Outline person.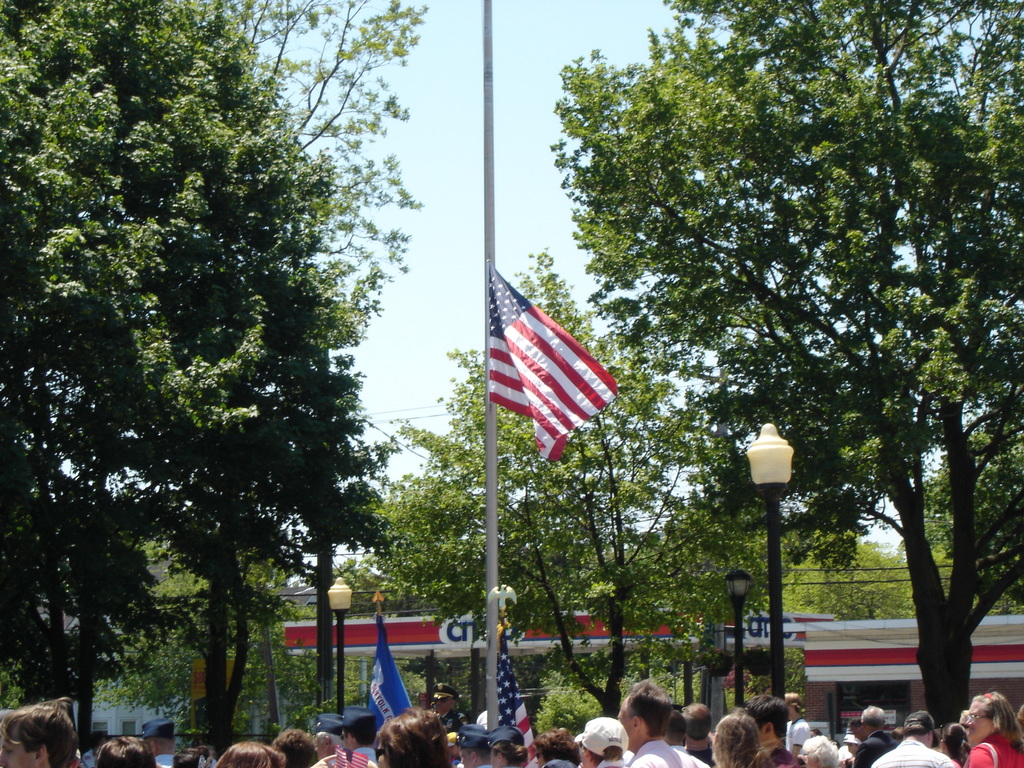
Outline: crop(173, 748, 201, 767).
